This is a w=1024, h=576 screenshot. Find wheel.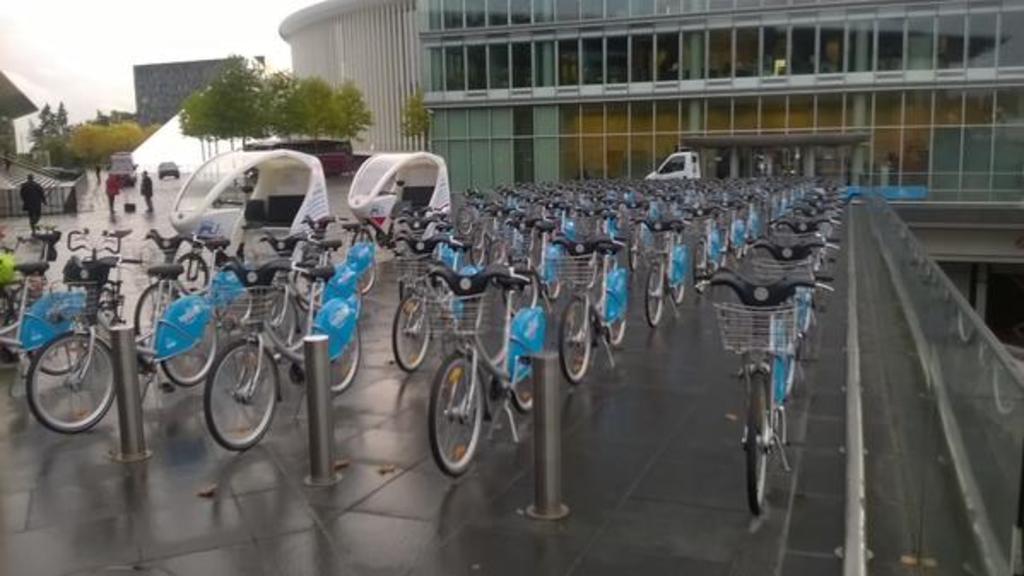
Bounding box: l=675, t=282, r=687, b=303.
